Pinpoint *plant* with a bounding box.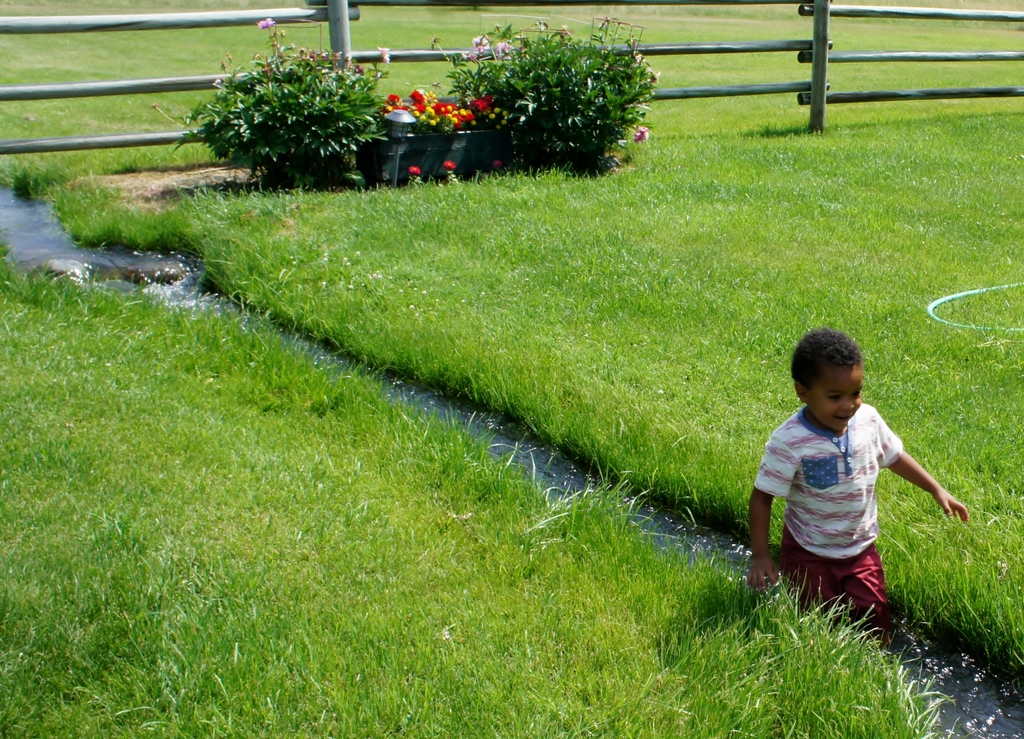
435, 18, 675, 164.
